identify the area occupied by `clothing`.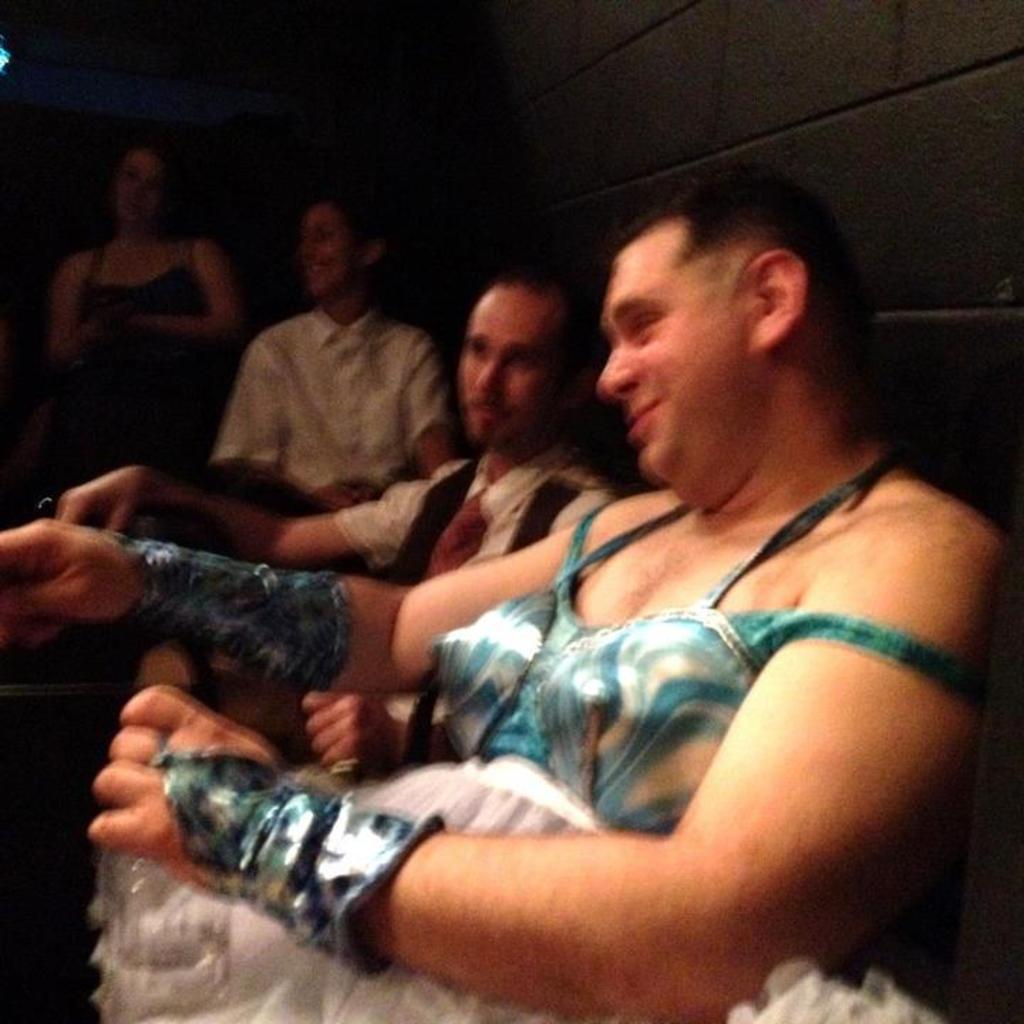
Area: [x1=310, y1=415, x2=961, y2=983].
